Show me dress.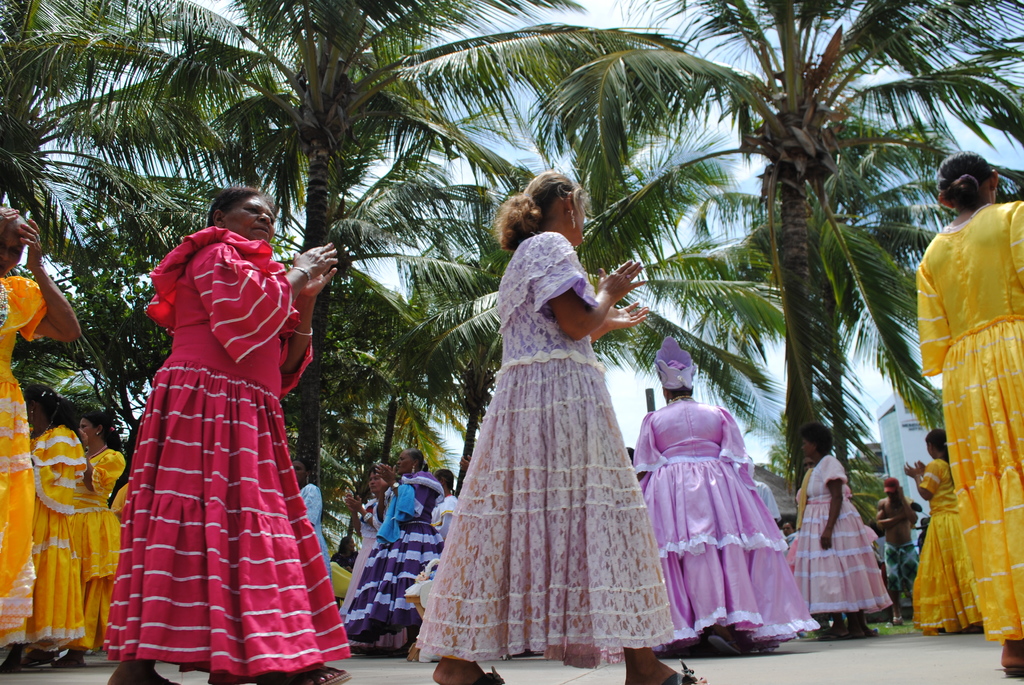
dress is here: (left=21, top=411, right=113, bottom=663).
